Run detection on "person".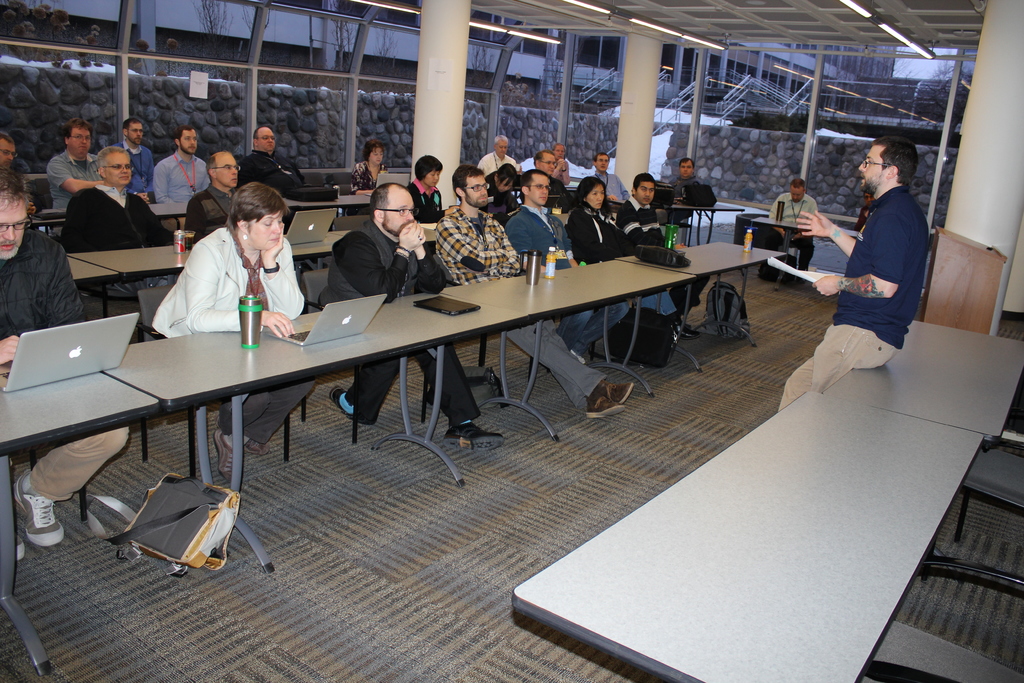
Result: [x1=436, y1=167, x2=636, y2=421].
